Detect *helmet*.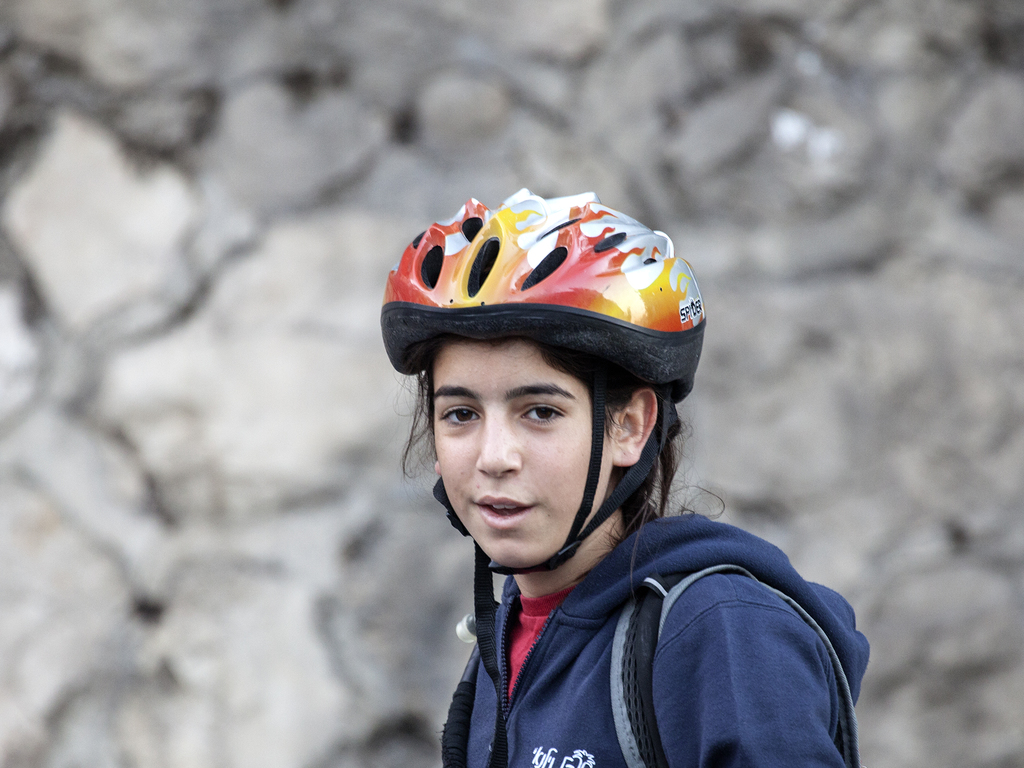
Detected at <box>378,185,708,767</box>.
